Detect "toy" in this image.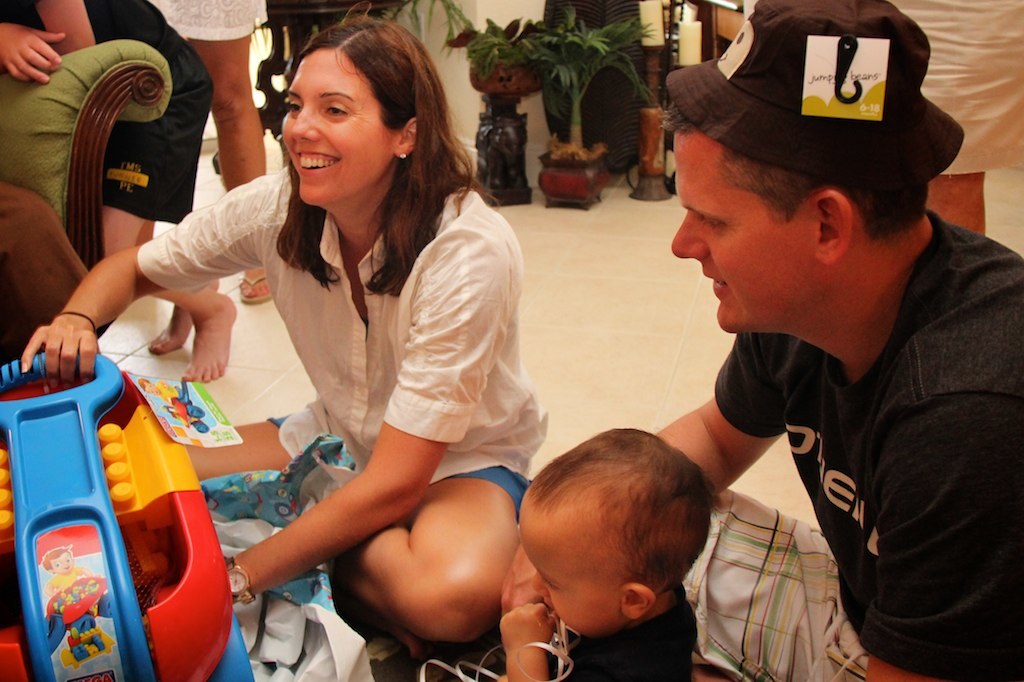
Detection: (16, 327, 237, 659).
